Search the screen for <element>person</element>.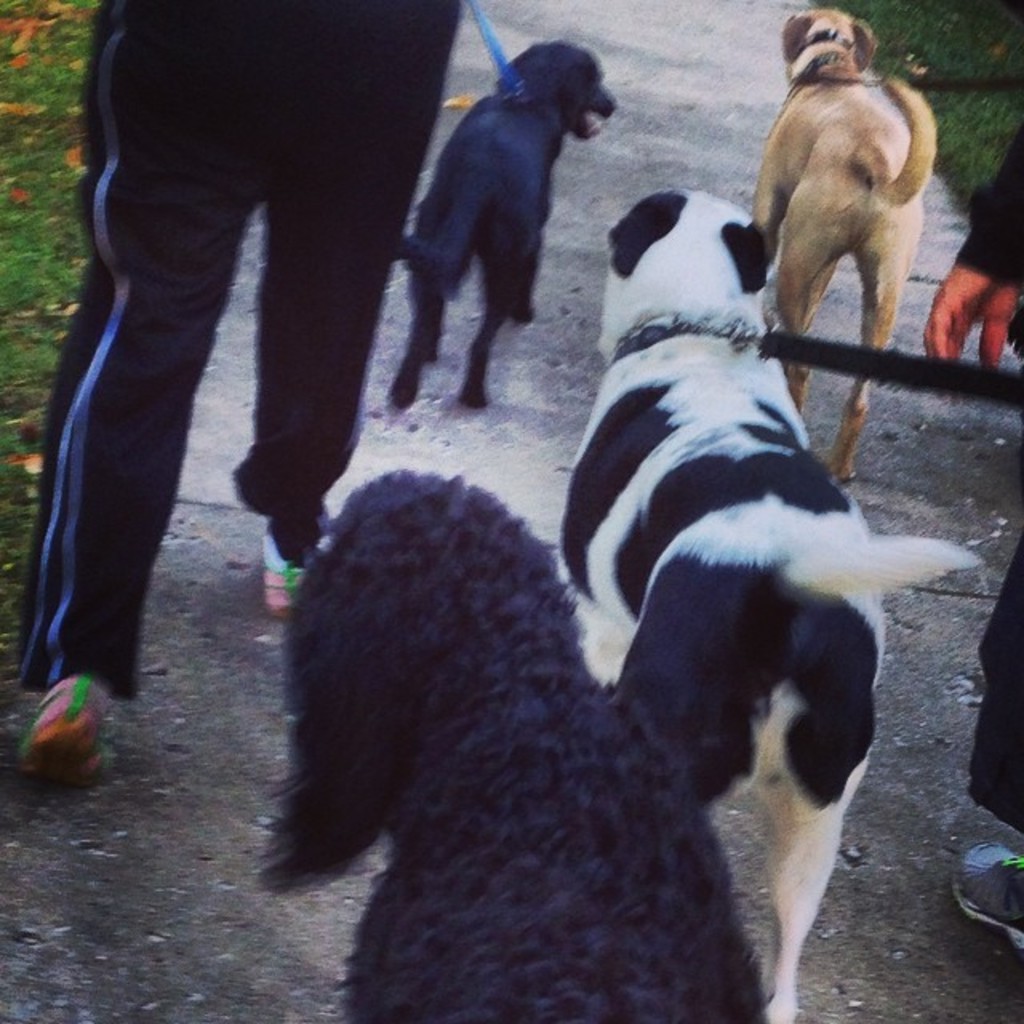
Found at <region>43, 0, 406, 715</region>.
